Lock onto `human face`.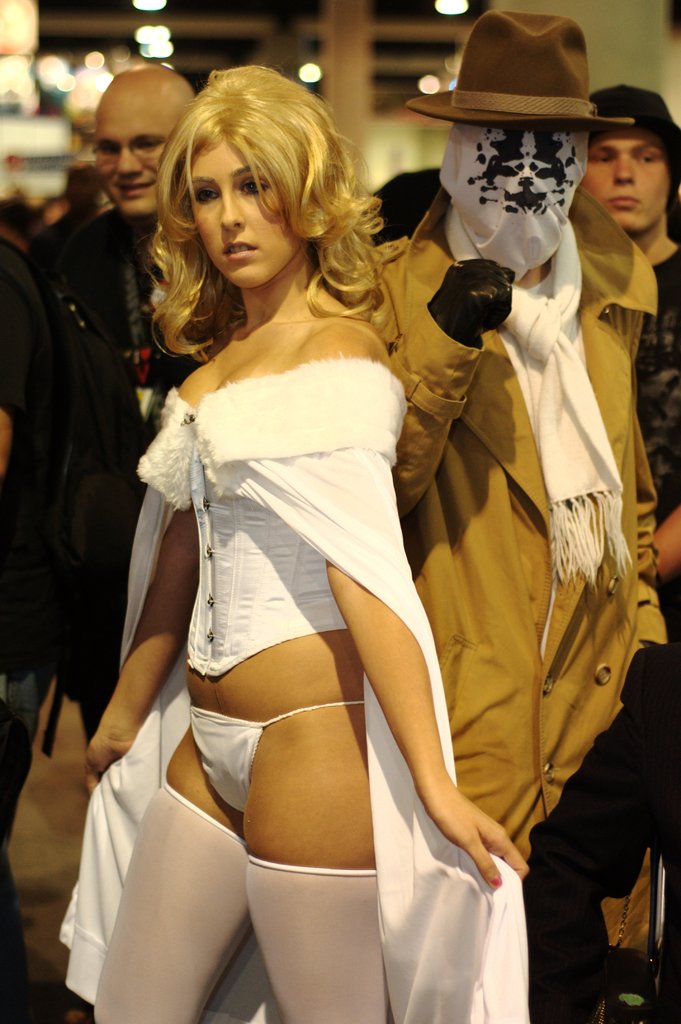
Locked: box(461, 125, 587, 245).
